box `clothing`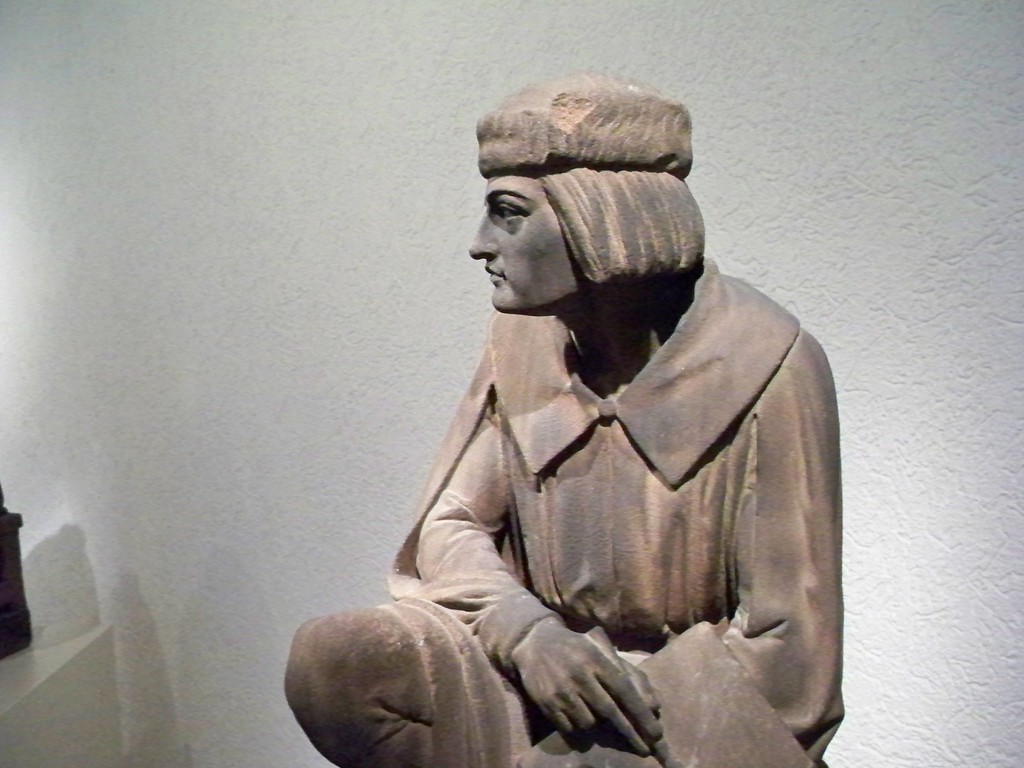
locate(355, 202, 826, 767)
